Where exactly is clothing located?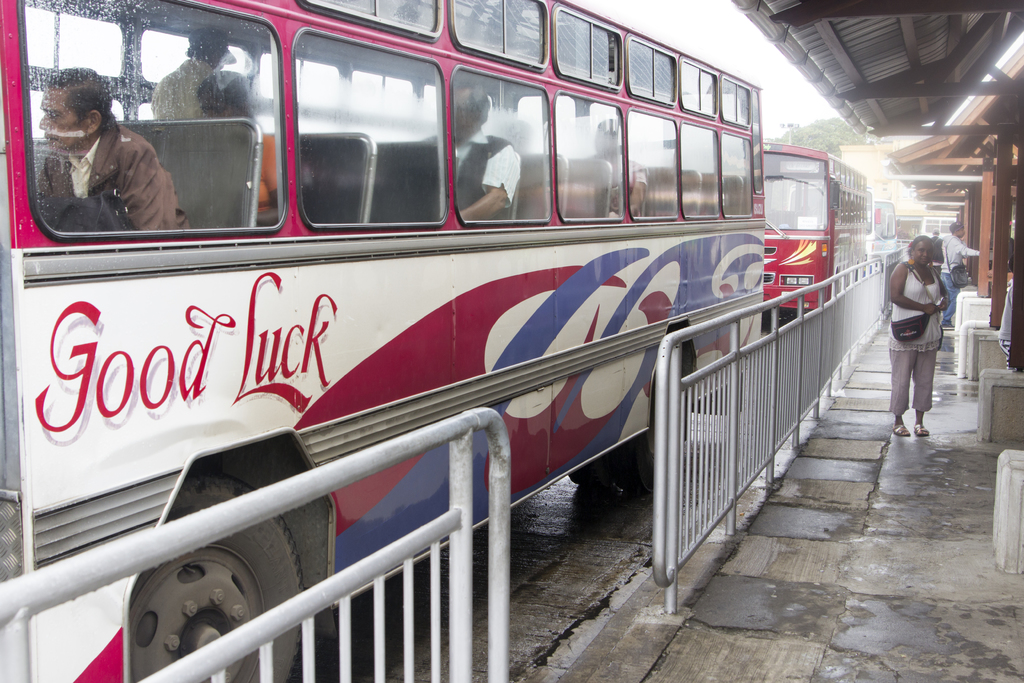
Its bounding box is [x1=607, y1=152, x2=652, y2=220].
